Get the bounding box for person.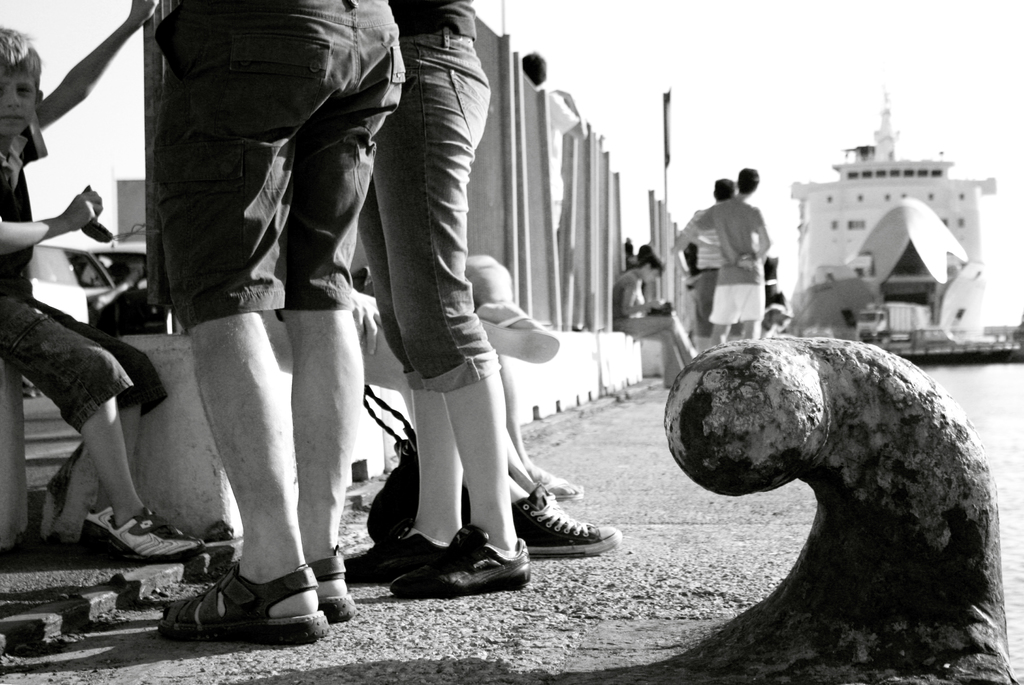
{"x1": 610, "y1": 252, "x2": 696, "y2": 387}.
